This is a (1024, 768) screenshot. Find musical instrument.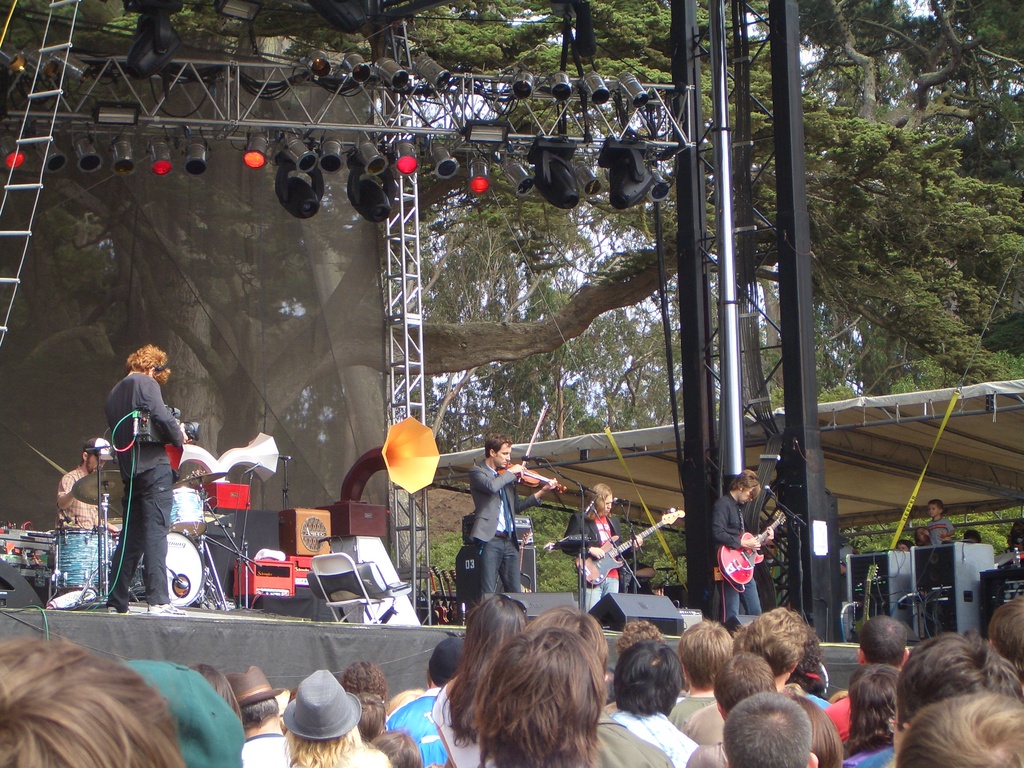
Bounding box: locate(47, 515, 134, 598).
